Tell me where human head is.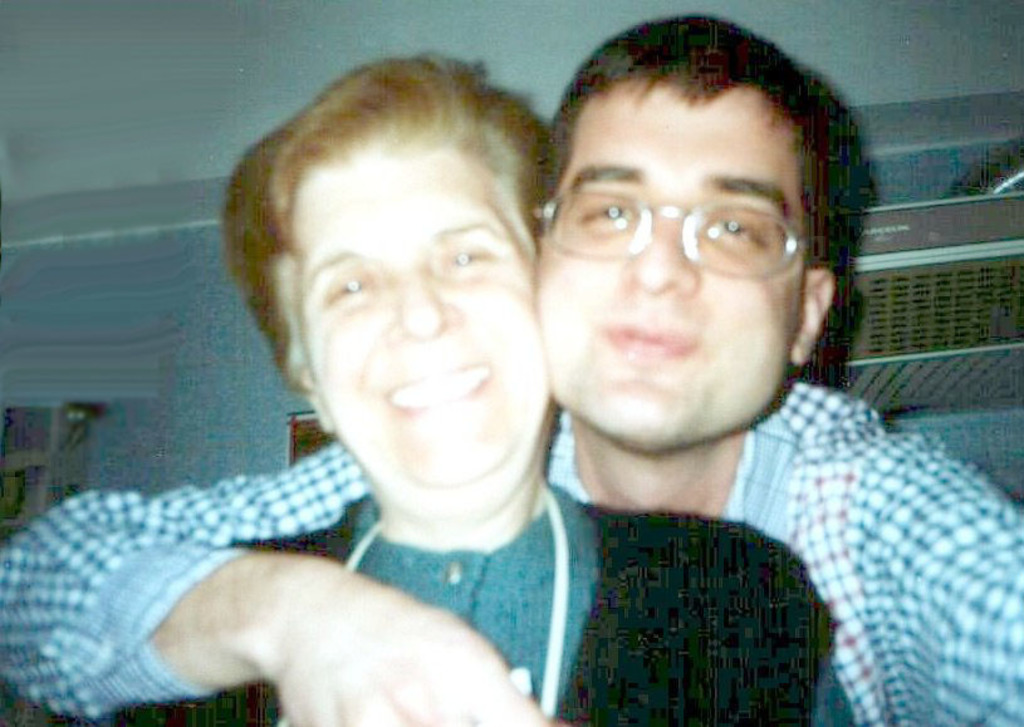
human head is at locate(239, 36, 547, 496).
